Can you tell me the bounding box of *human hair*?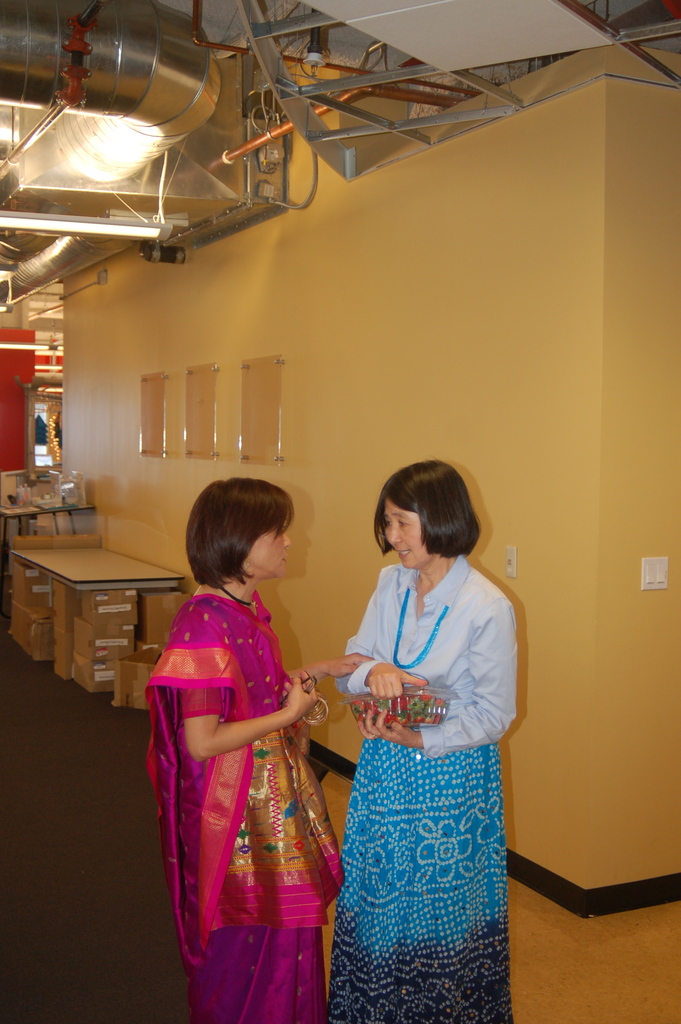
detection(367, 461, 496, 556).
